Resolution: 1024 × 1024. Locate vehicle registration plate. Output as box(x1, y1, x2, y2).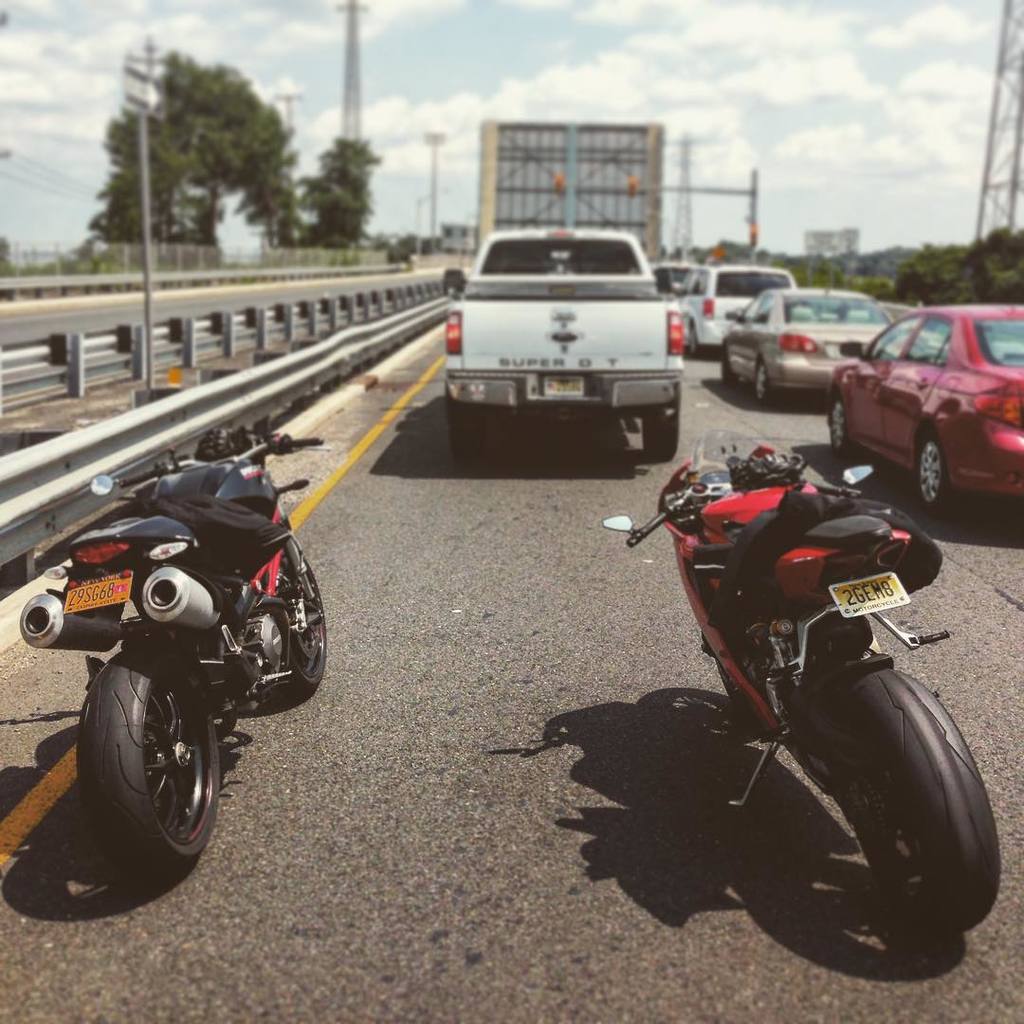
box(540, 376, 585, 394).
